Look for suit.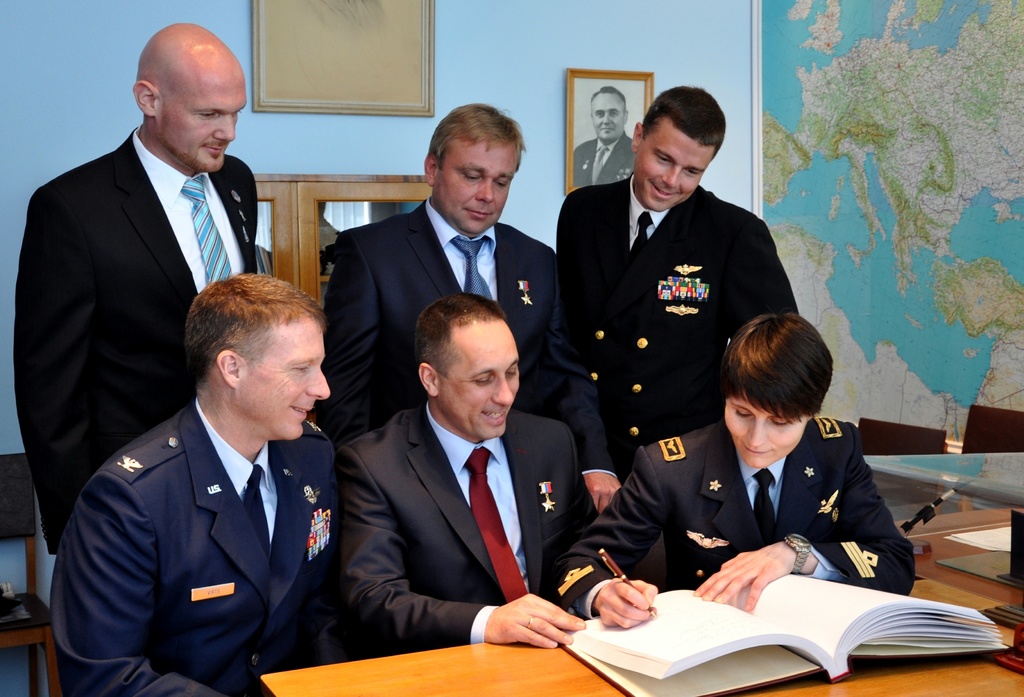
Found: crop(333, 401, 584, 664).
